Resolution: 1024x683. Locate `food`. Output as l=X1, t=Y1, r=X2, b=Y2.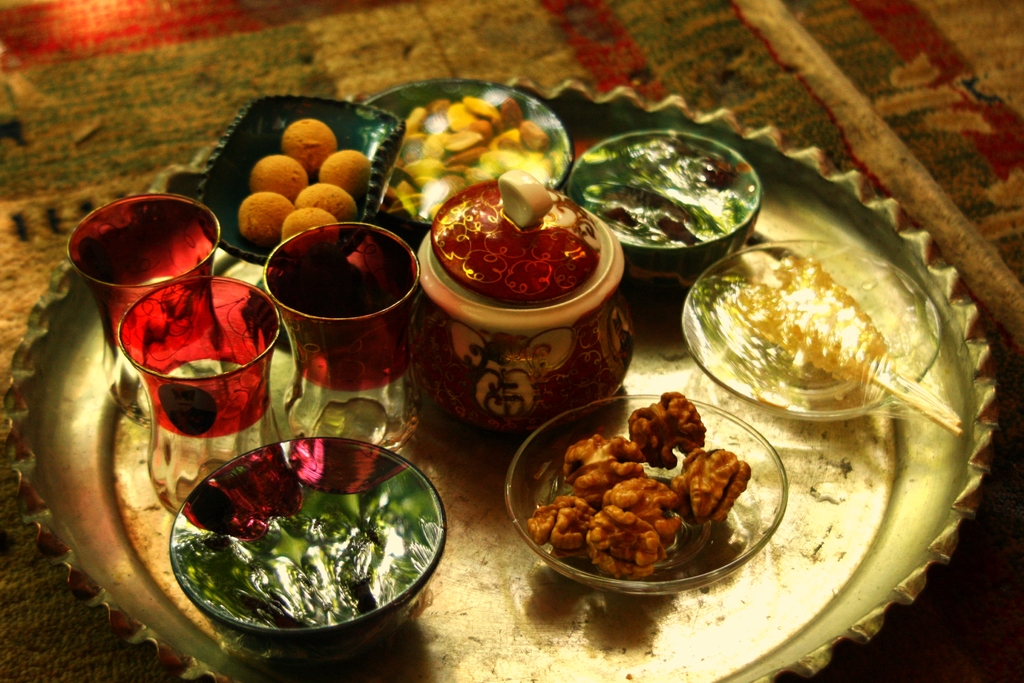
l=250, t=155, r=307, b=194.
